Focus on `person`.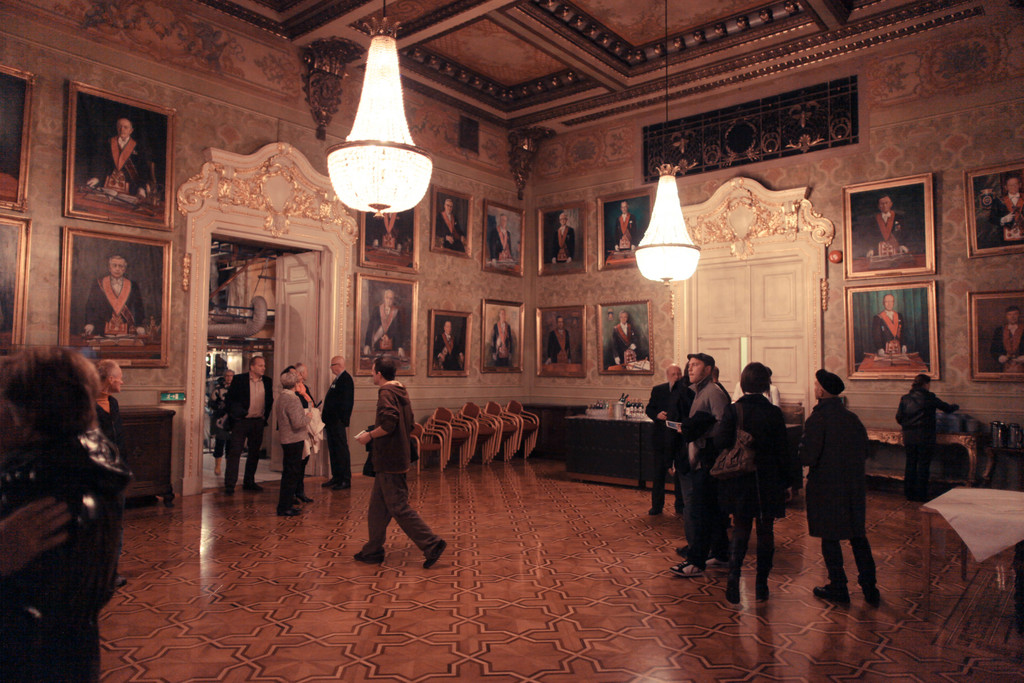
Focused at [328,353,354,484].
